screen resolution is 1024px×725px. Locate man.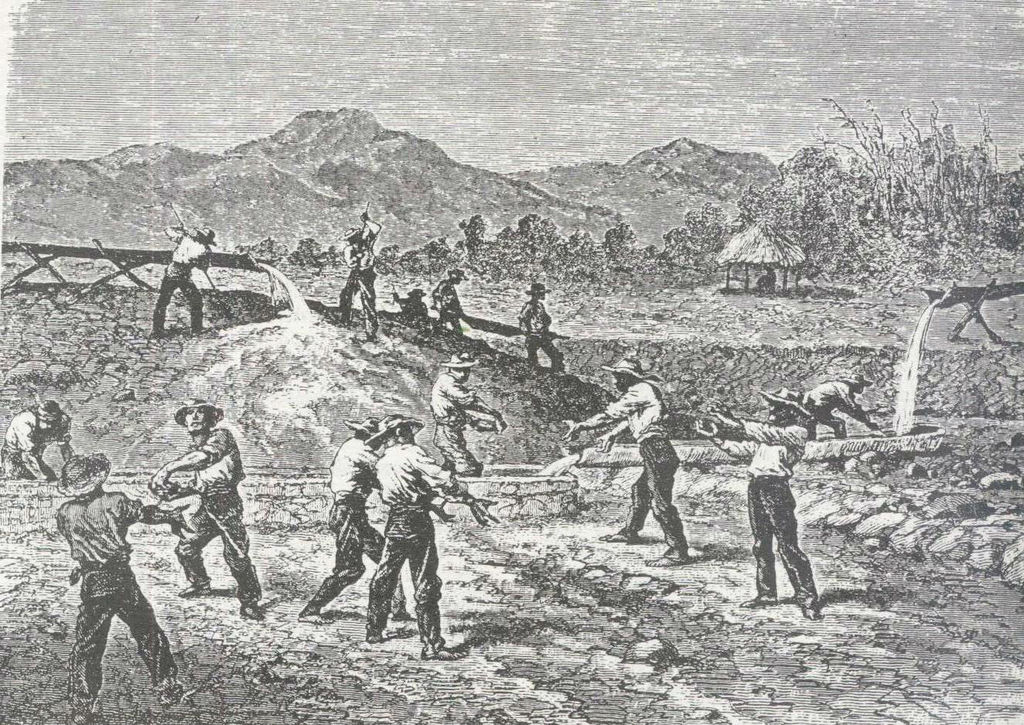
691,387,824,628.
